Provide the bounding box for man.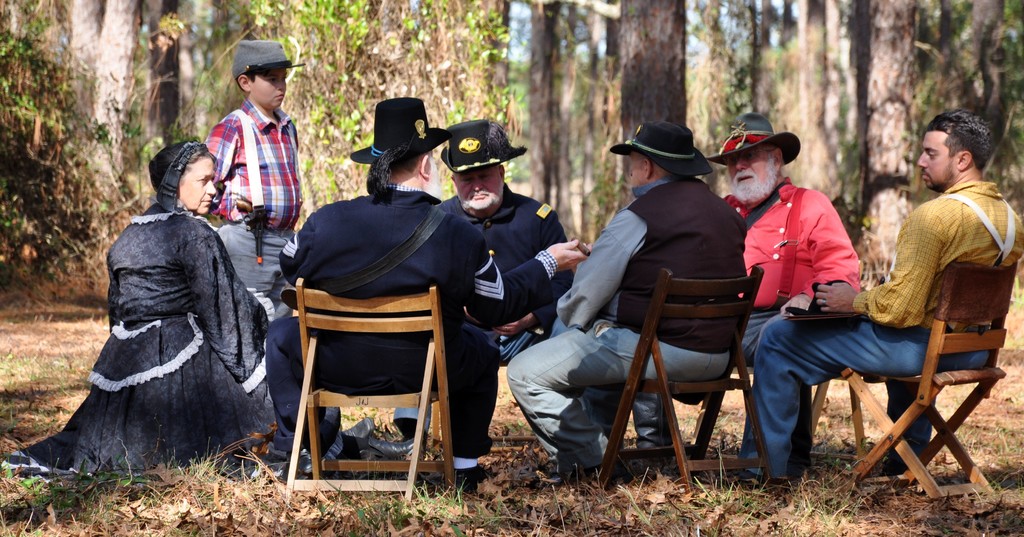
region(507, 123, 745, 486).
